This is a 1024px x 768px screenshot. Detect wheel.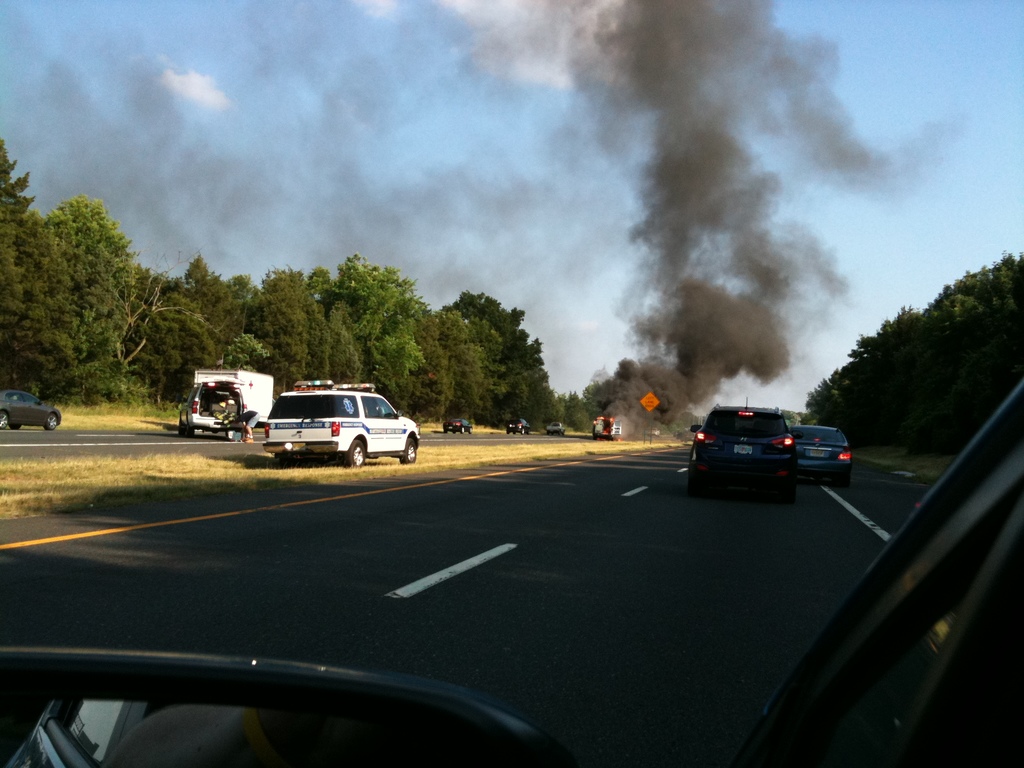
box=[781, 490, 794, 502].
